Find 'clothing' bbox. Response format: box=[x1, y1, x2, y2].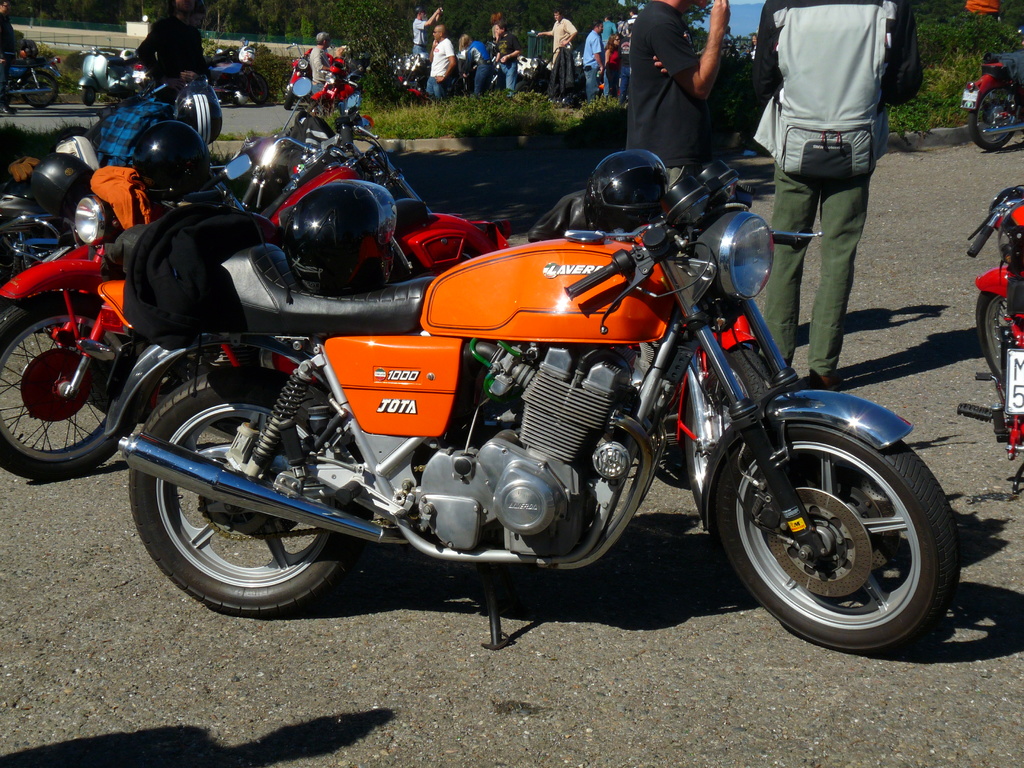
box=[465, 42, 483, 95].
